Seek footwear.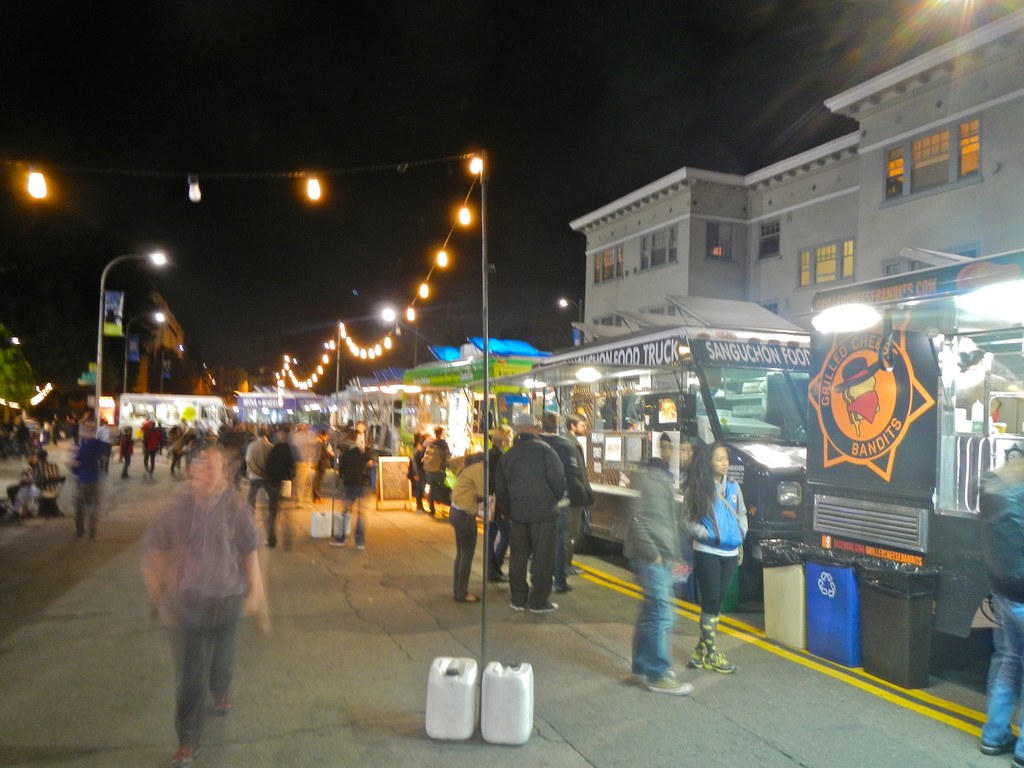
[172,745,199,767].
